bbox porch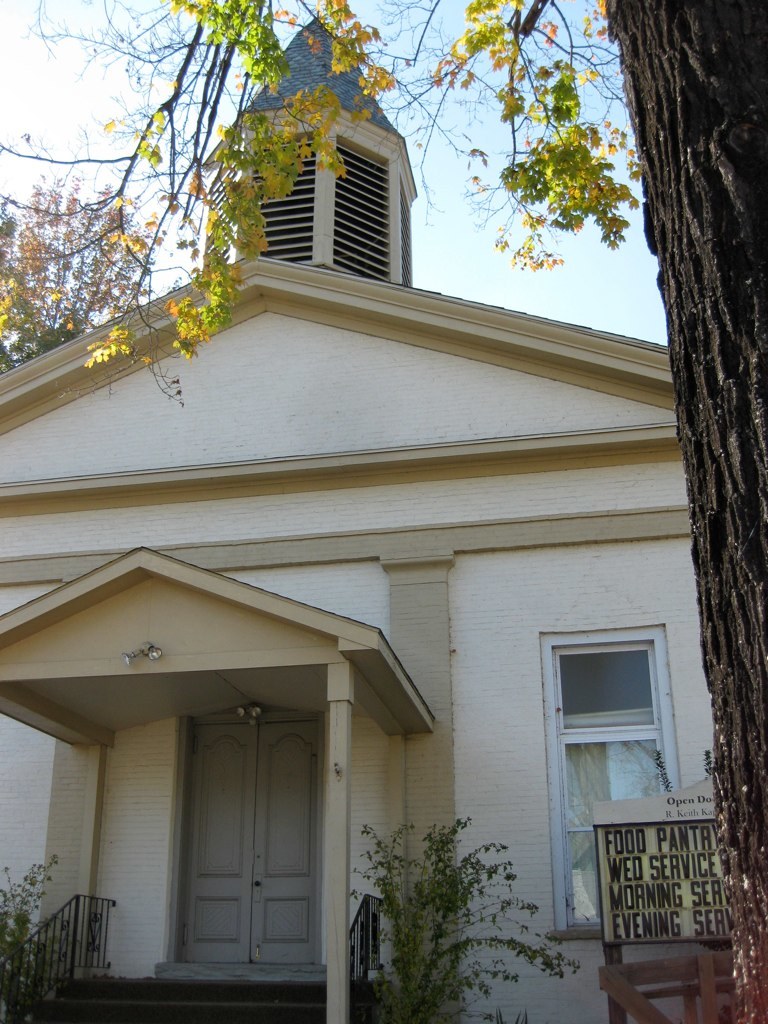
{"left": 0, "top": 967, "right": 378, "bottom": 1023}
